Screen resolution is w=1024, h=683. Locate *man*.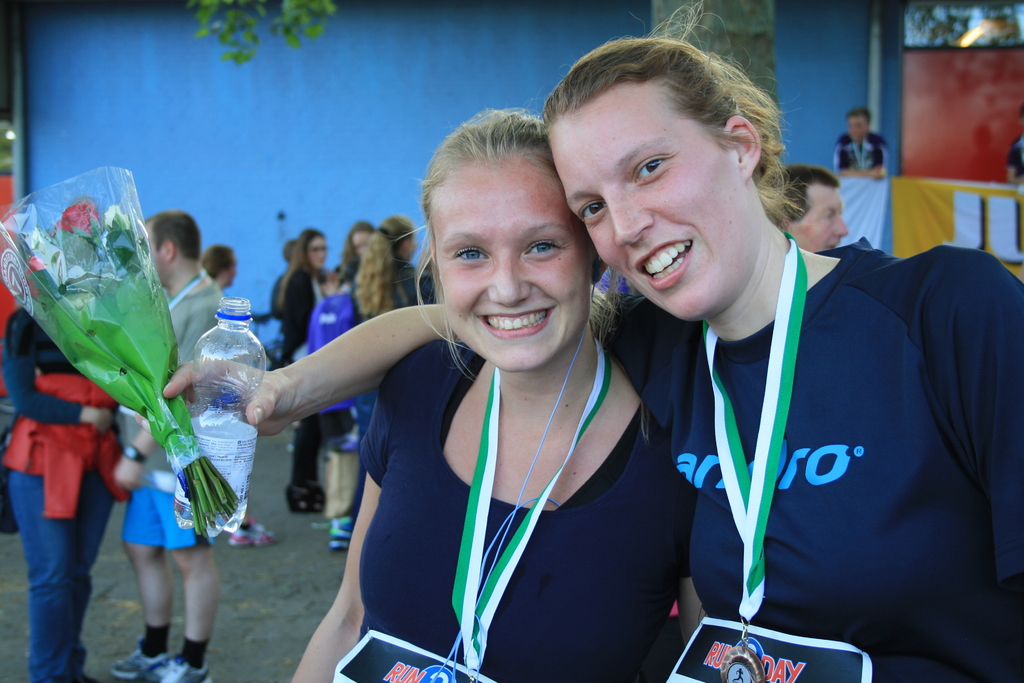
763:165:847:250.
